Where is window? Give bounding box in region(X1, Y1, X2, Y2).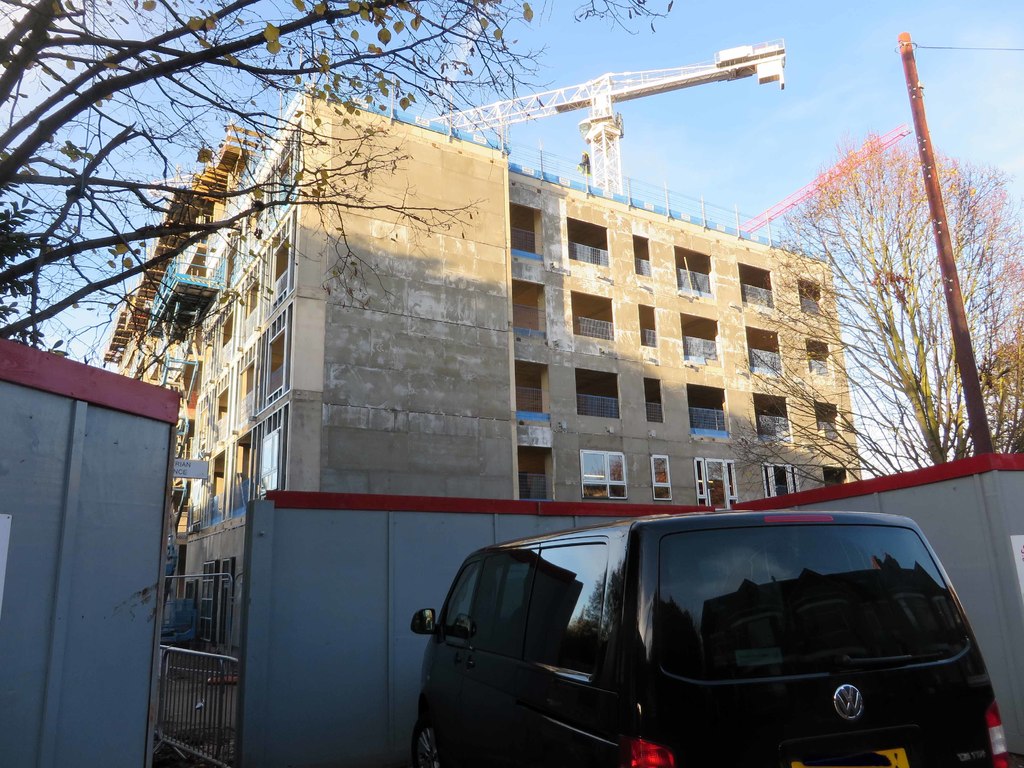
region(642, 374, 660, 426).
